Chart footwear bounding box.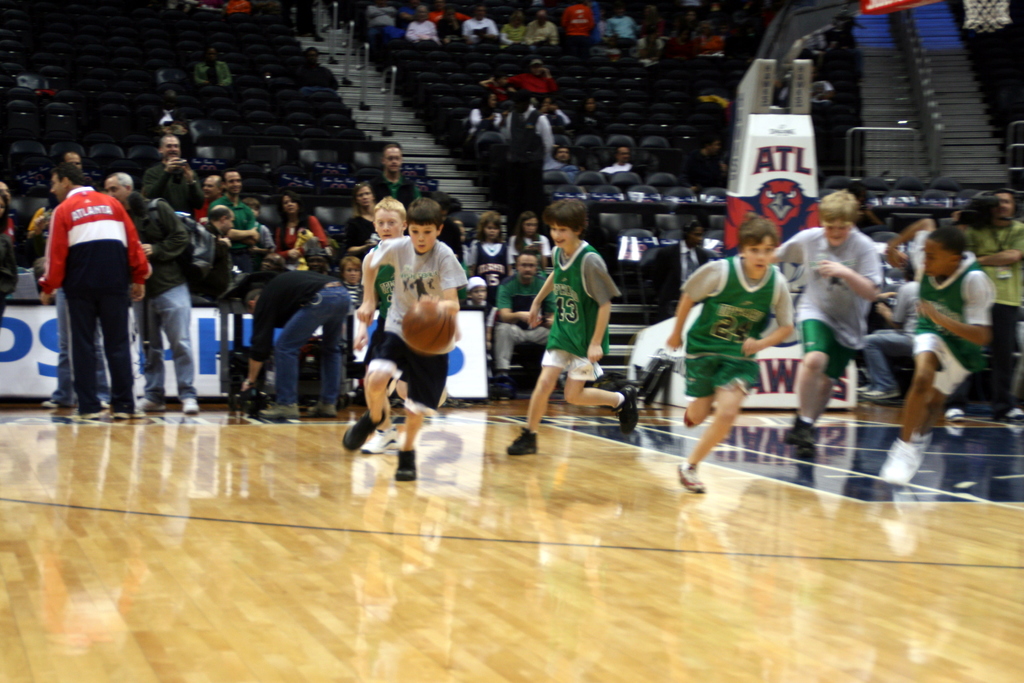
Charted: (x1=108, y1=403, x2=145, y2=422).
